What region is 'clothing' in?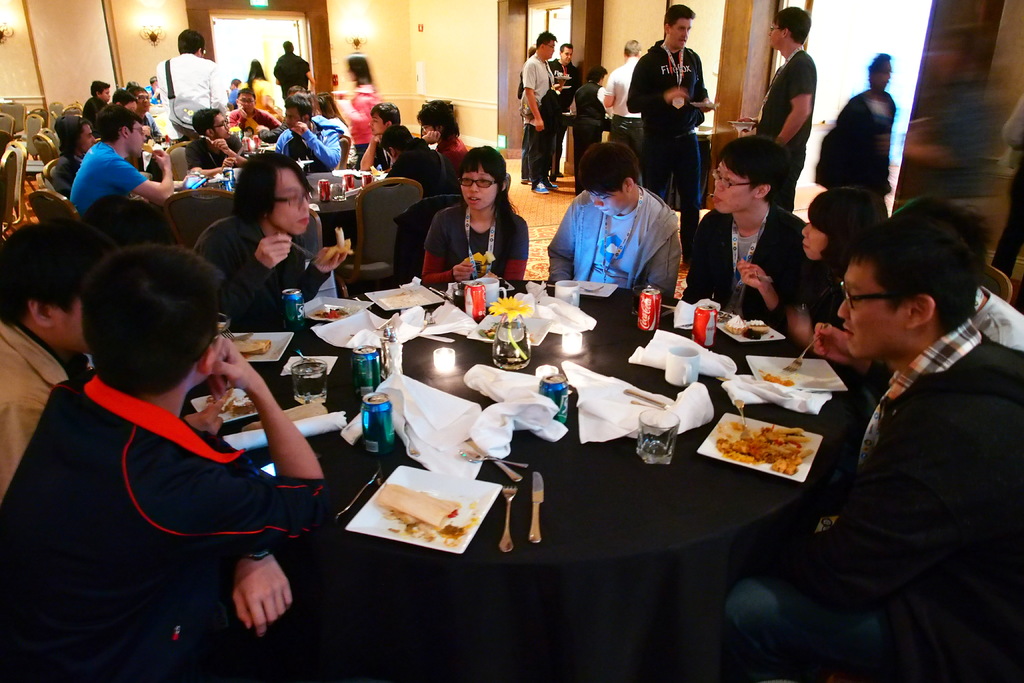
BBox(570, 81, 612, 176).
